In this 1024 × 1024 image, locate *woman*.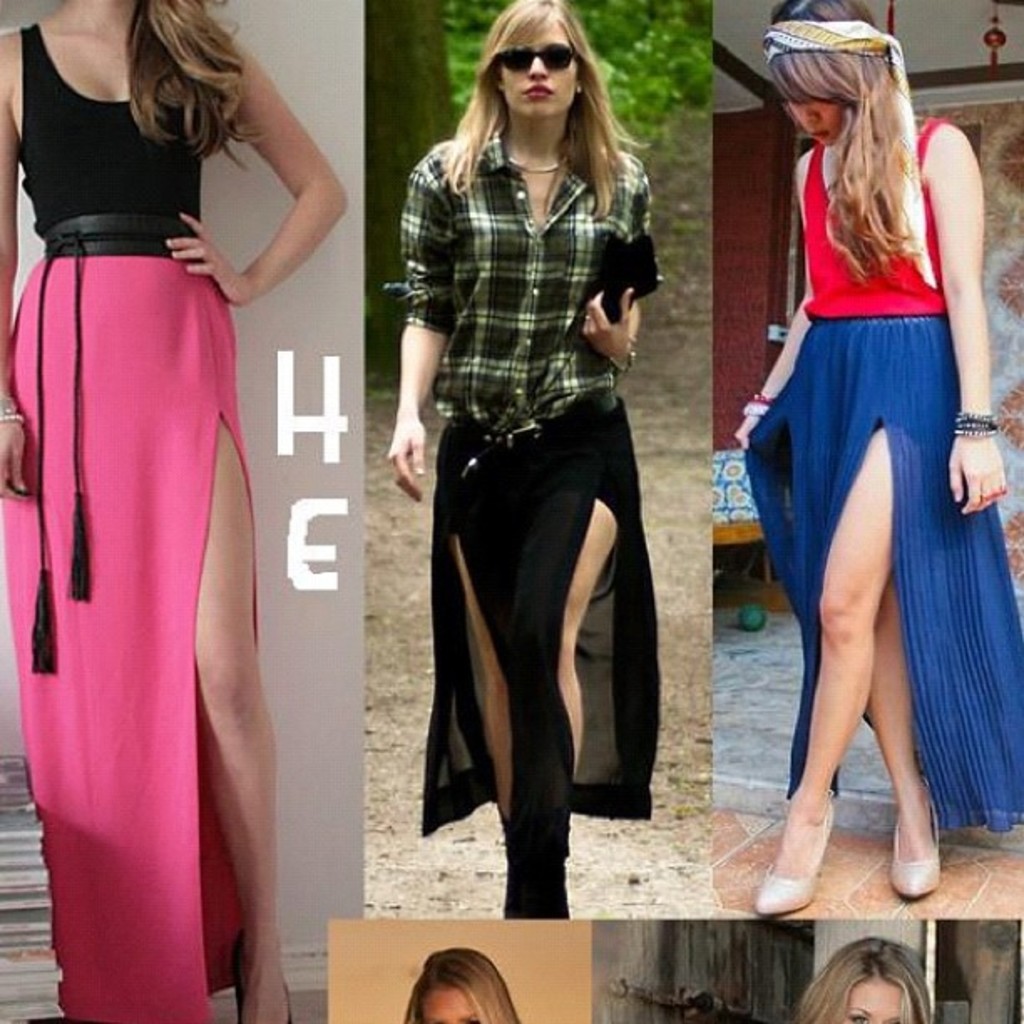
Bounding box: (left=0, top=0, right=348, bottom=1022).
